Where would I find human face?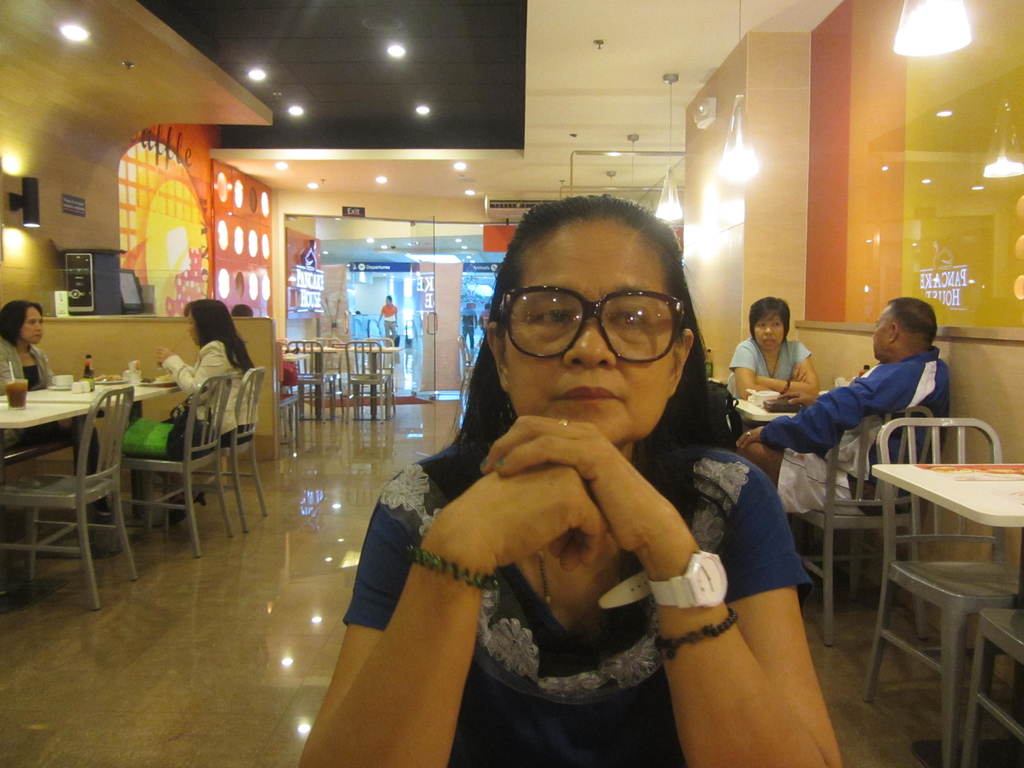
At (755,315,784,356).
